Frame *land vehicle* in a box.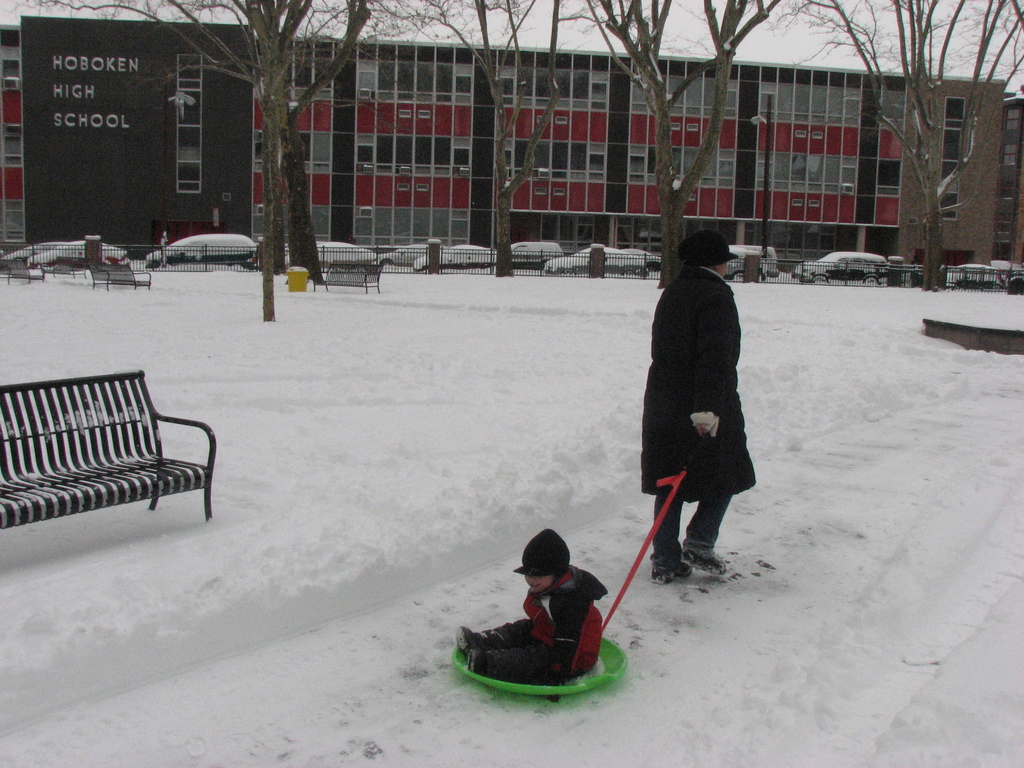
[x1=412, y1=242, x2=499, y2=271].
